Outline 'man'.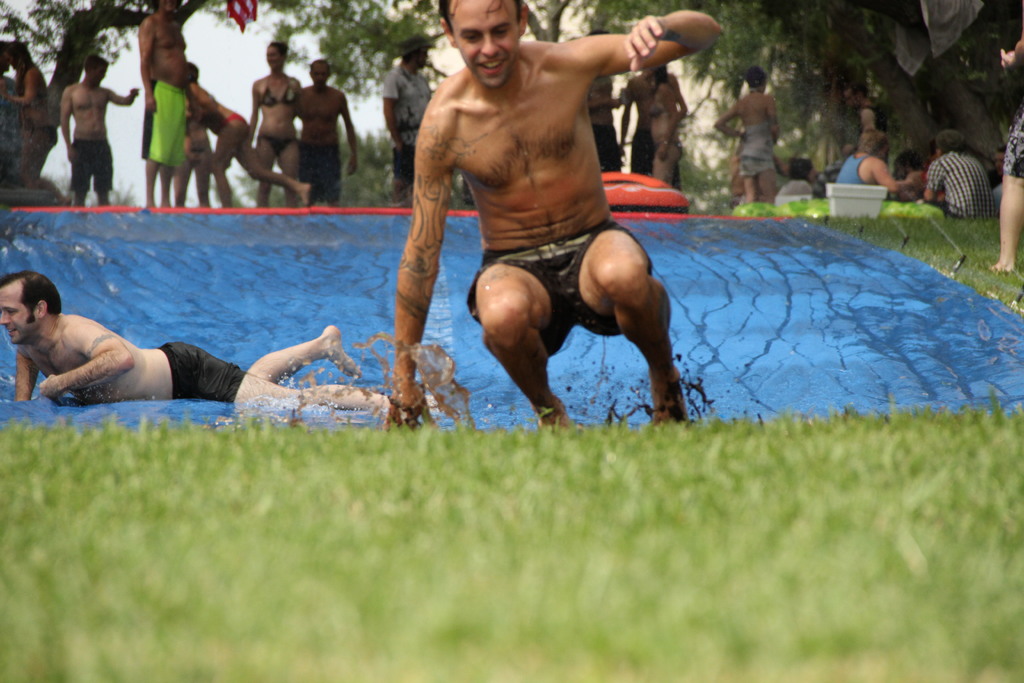
Outline: pyautogui.locateOnScreen(54, 53, 136, 205).
